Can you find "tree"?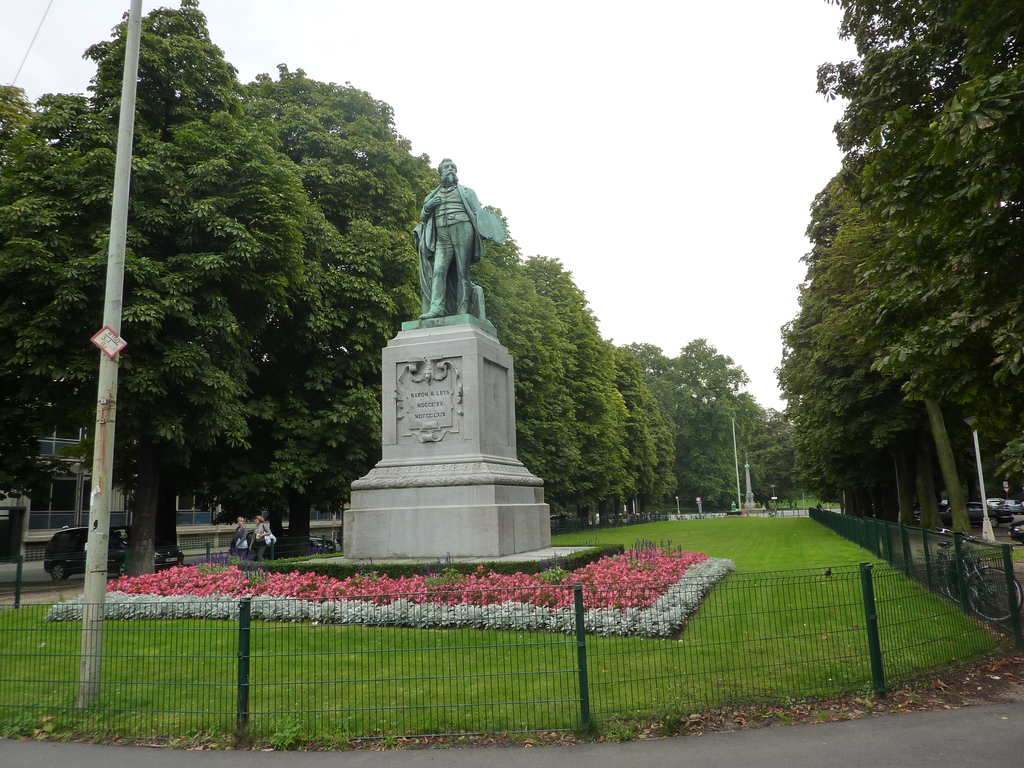
Yes, bounding box: left=237, top=63, right=372, bottom=556.
